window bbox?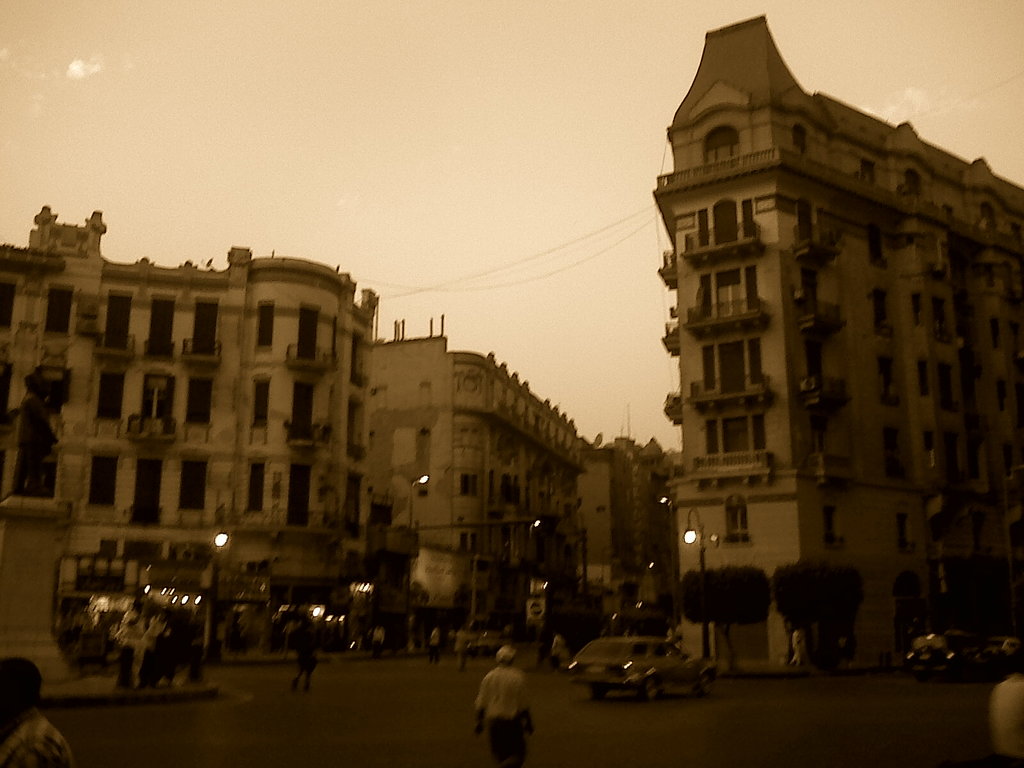
rect(89, 451, 117, 508)
